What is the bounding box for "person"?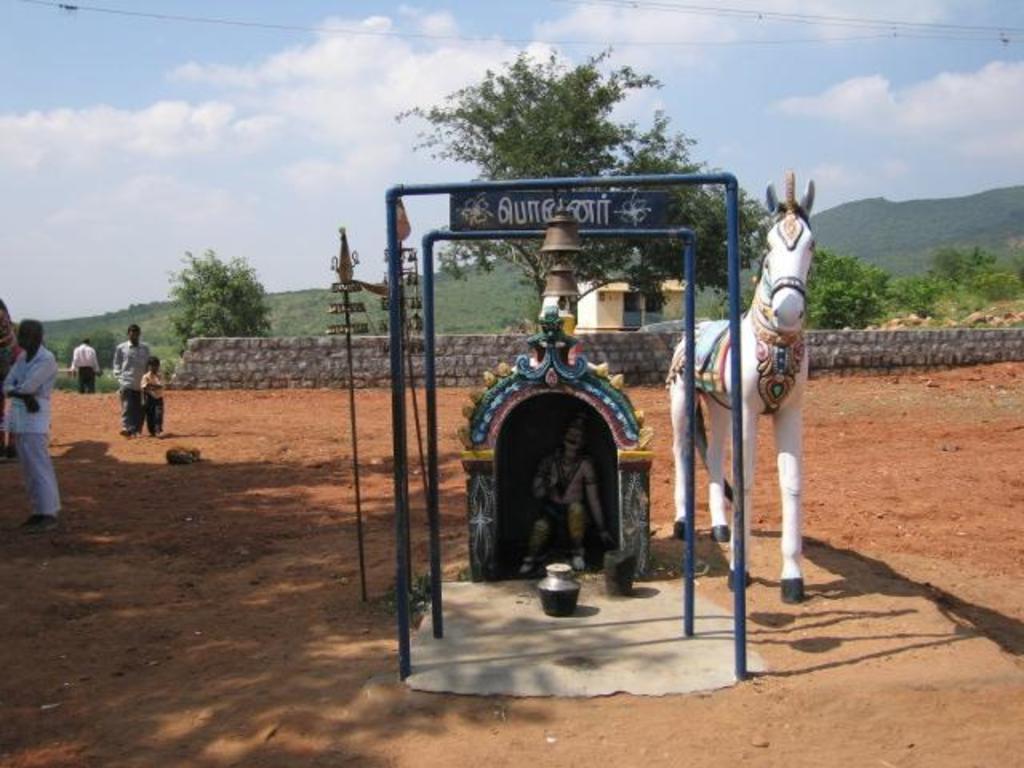
crop(134, 355, 166, 435).
